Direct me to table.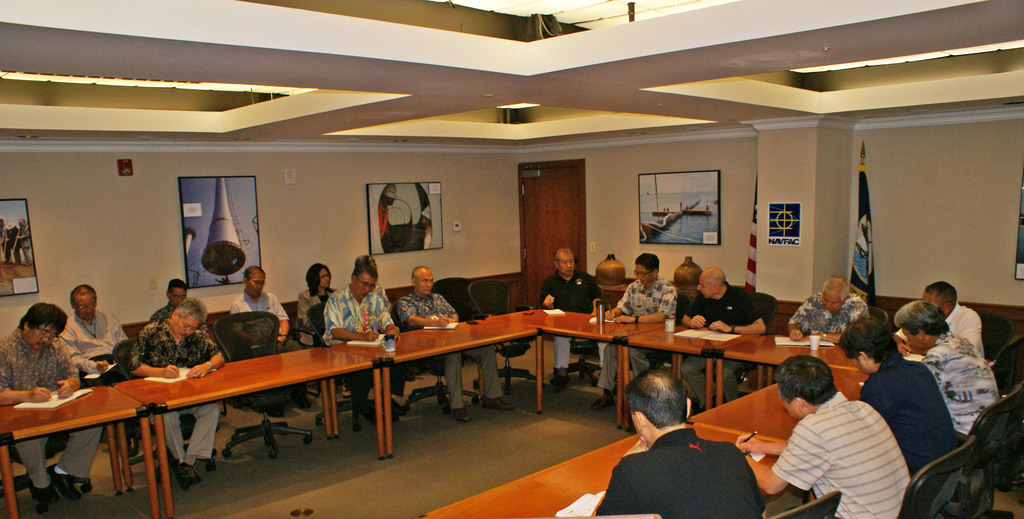
Direction: bbox=(681, 364, 876, 454).
